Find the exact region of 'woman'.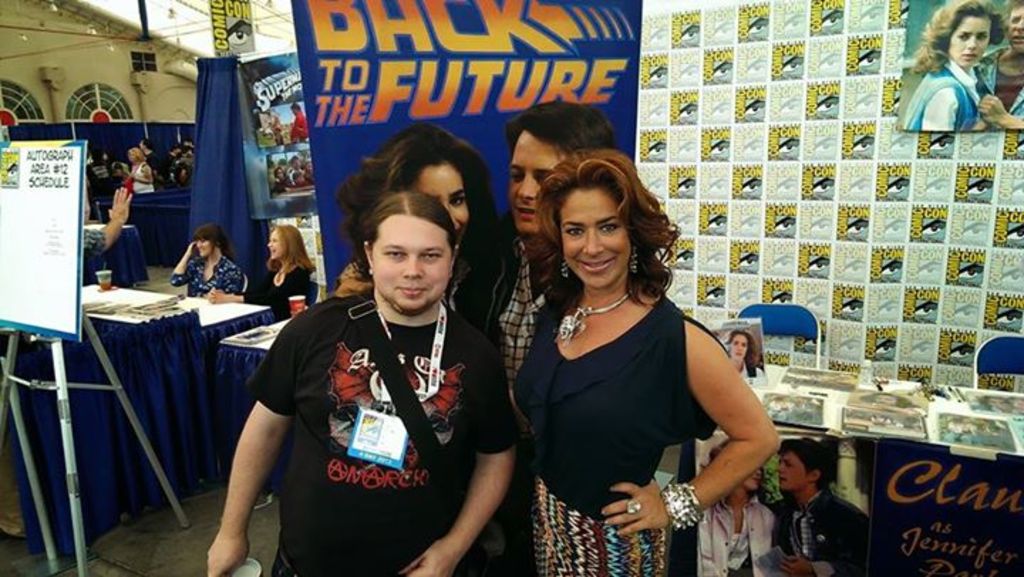
Exact region: <box>512,152,775,576</box>.
